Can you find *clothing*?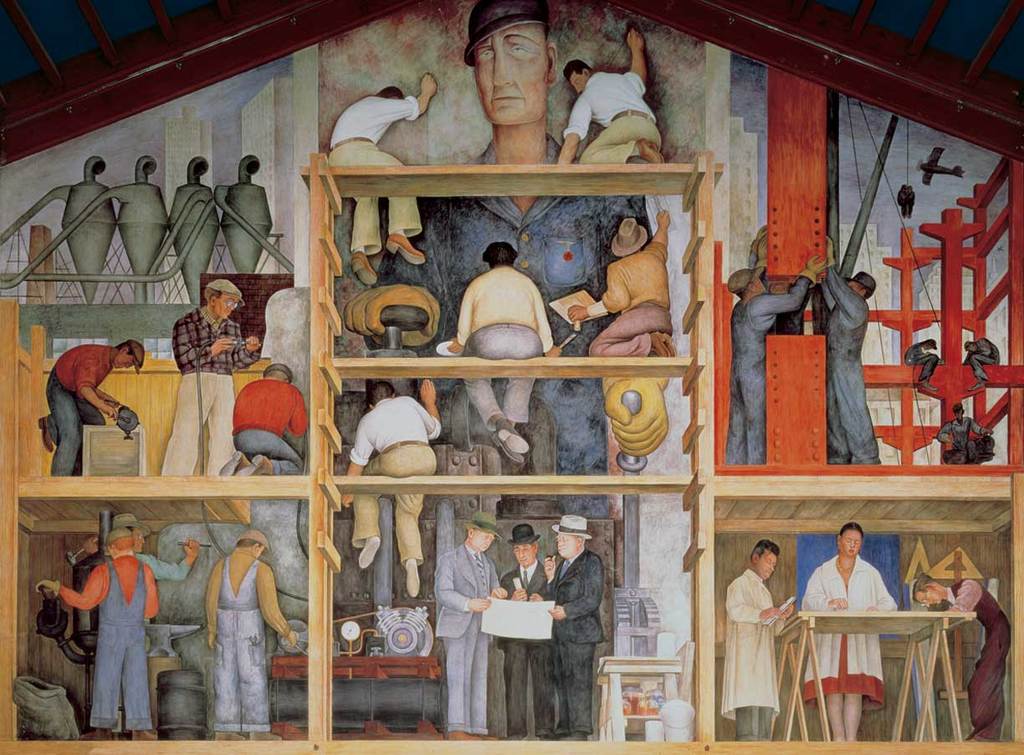
Yes, bounding box: (x1=564, y1=72, x2=664, y2=163).
